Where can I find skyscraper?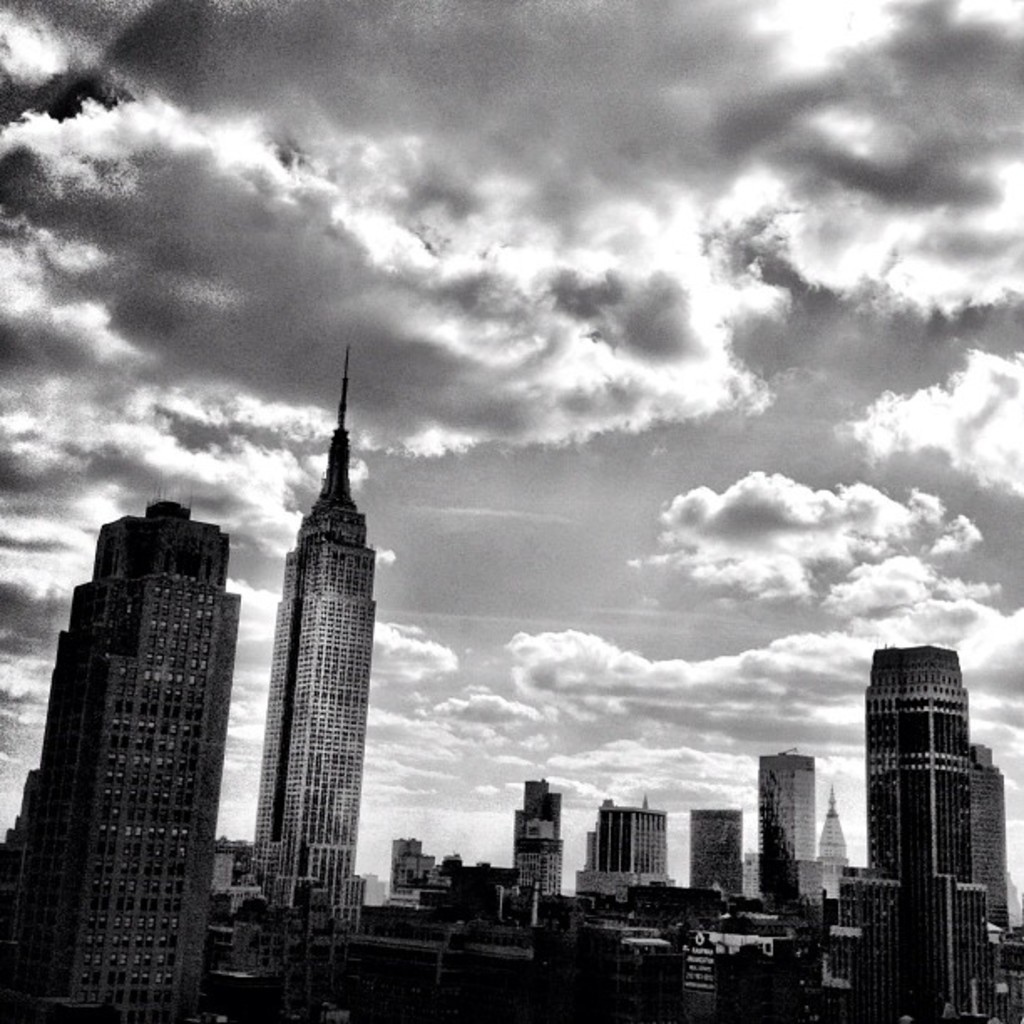
You can find it at <region>512, 780, 562, 883</region>.
